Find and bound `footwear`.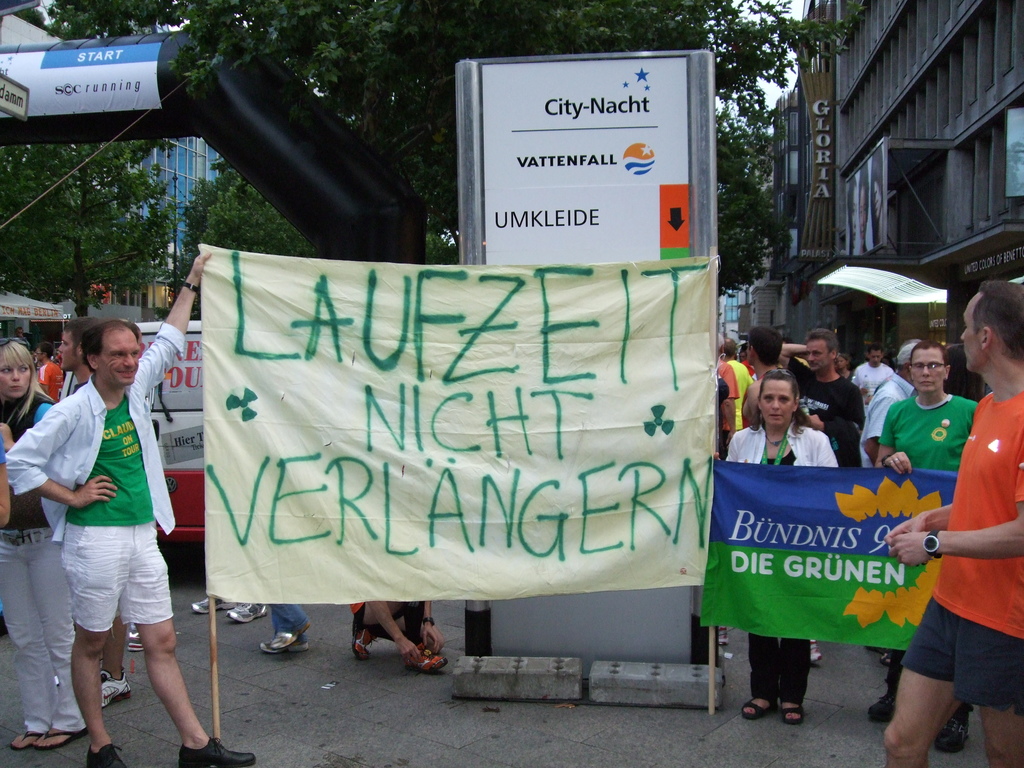
Bound: x1=84 y1=744 x2=128 y2=767.
